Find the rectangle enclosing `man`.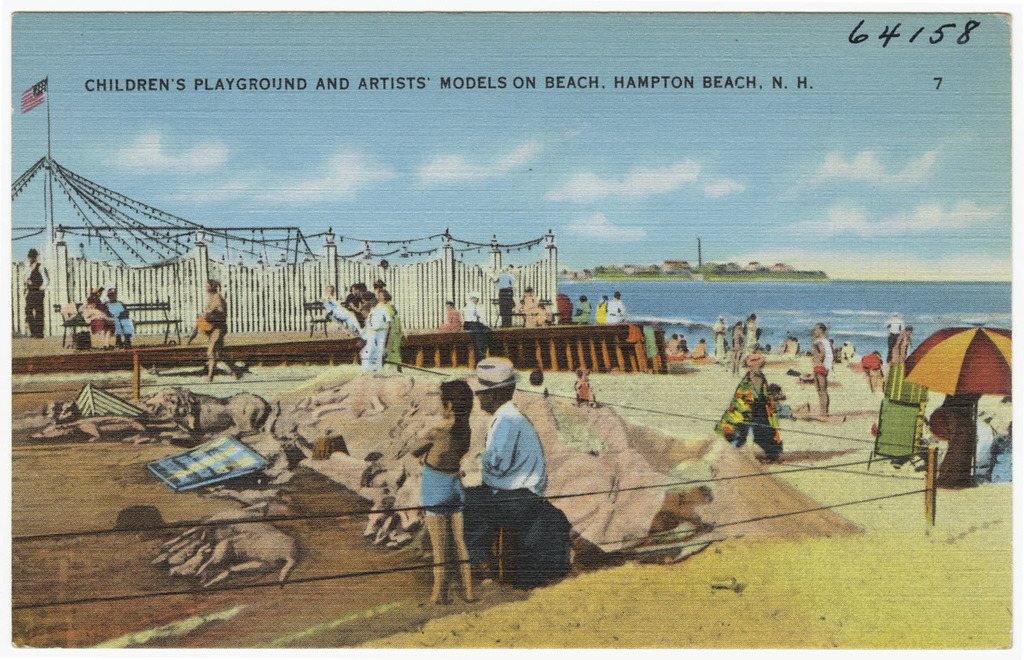
region(462, 355, 546, 584).
